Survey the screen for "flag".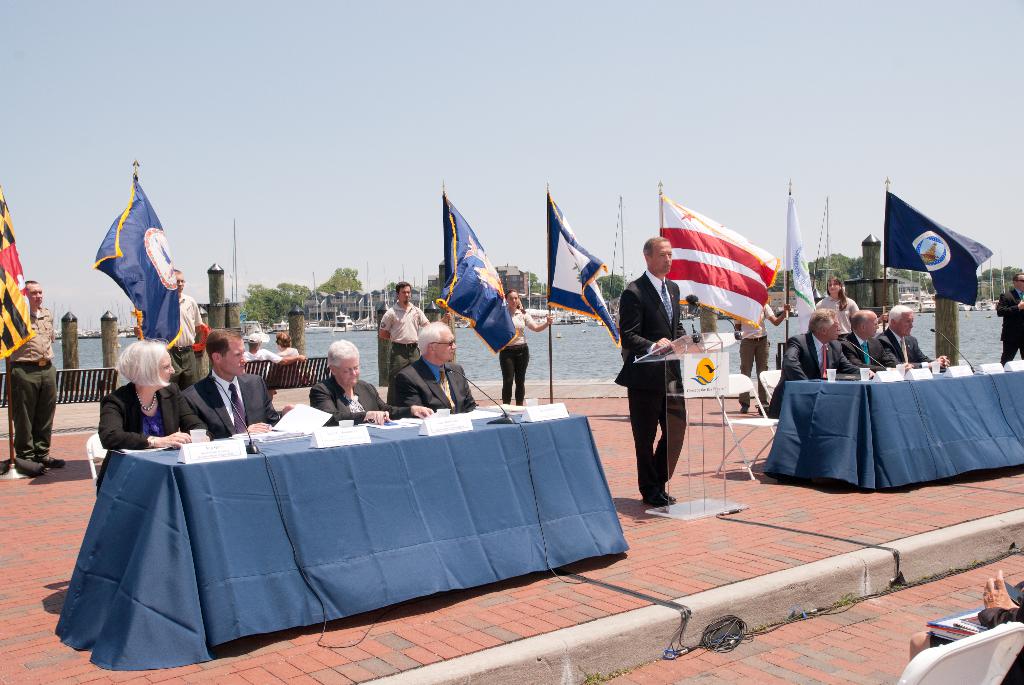
Survey found: l=435, t=188, r=521, b=361.
